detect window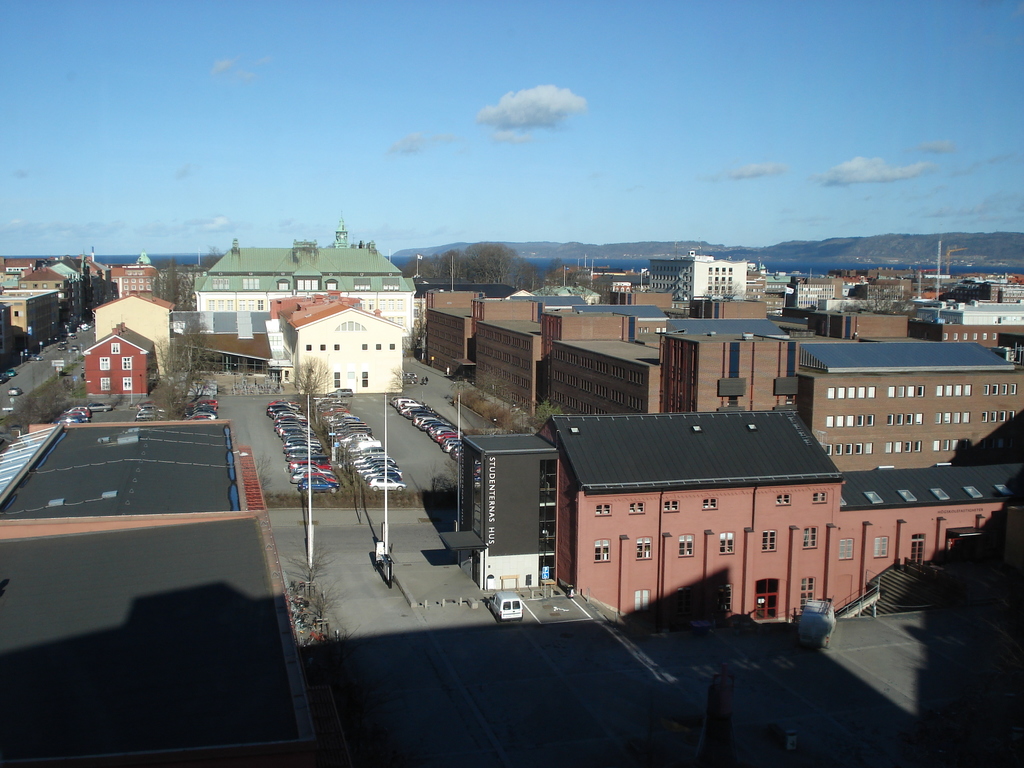
left=336, top=343, right=339, bottom=348
